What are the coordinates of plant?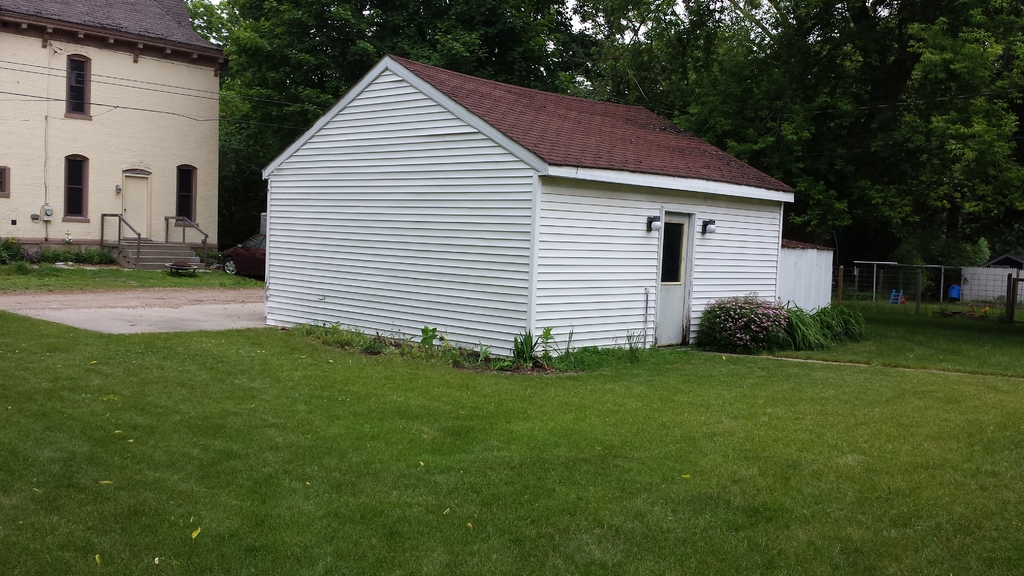
pyautogui.locateOnScreen(700, 287, 791, 360).
